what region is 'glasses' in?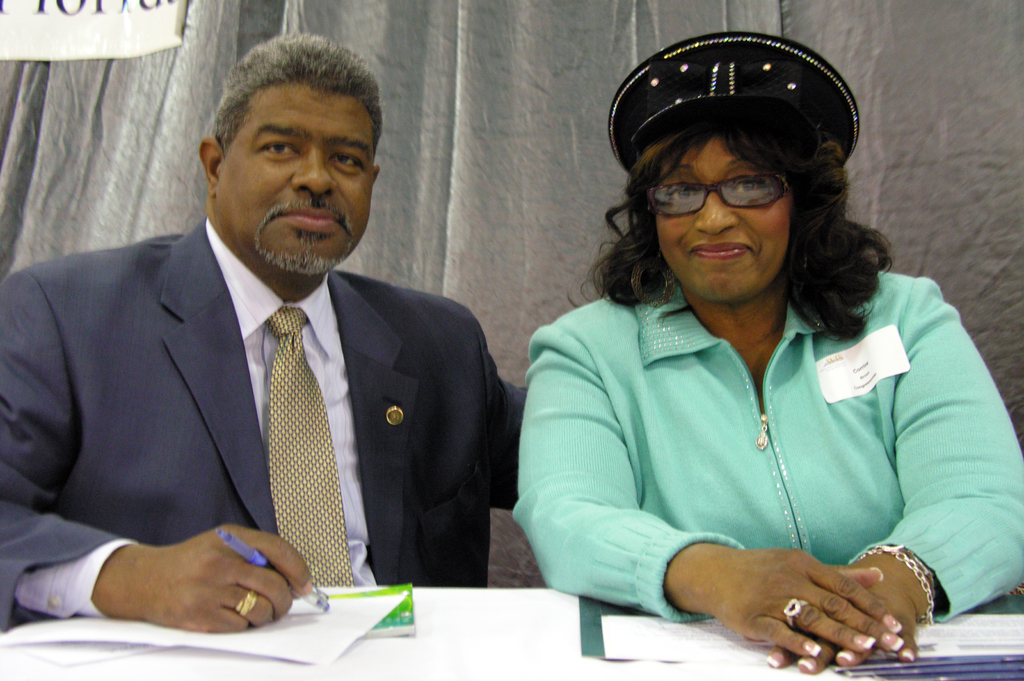
box=[636, 168, 804, 223].
